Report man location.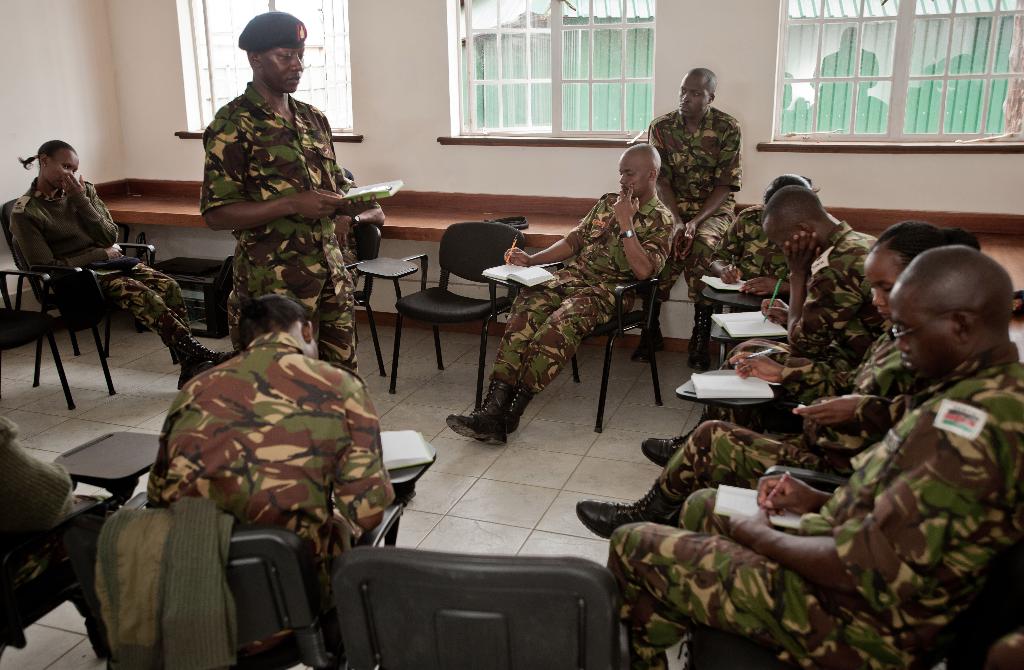
Report: (639, 183, 872, 469).
